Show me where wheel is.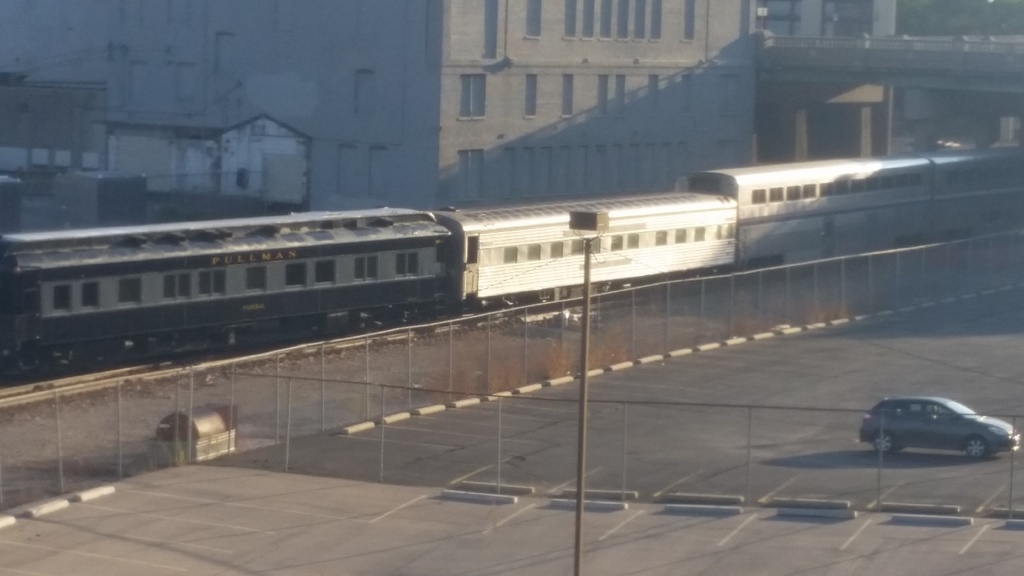
wheel is at <box>868,426,895,453</box>.
